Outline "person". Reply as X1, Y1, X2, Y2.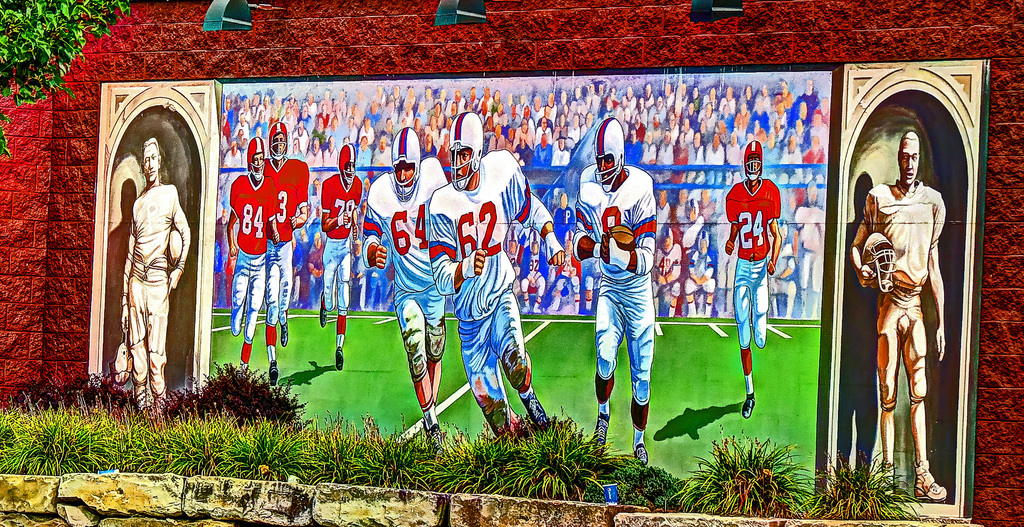
429, 110, 563, 446.
